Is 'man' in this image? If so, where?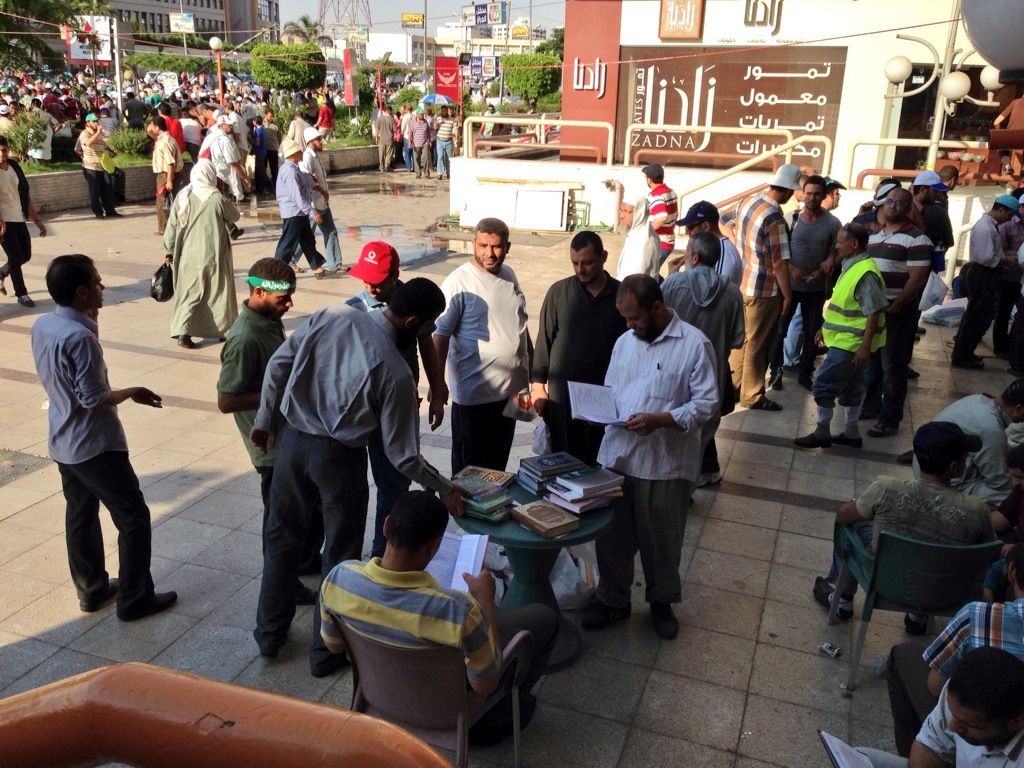
Yes, at x1=269, y1=138, x2=334, y2=283.
